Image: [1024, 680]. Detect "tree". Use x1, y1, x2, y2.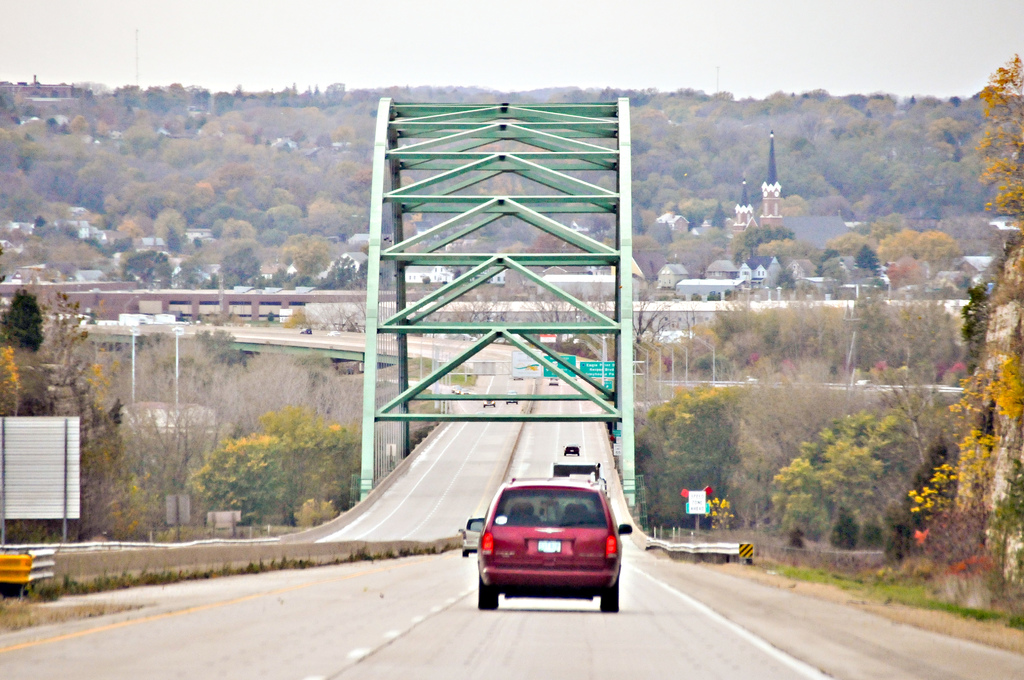
769, 413, 918, 581.
